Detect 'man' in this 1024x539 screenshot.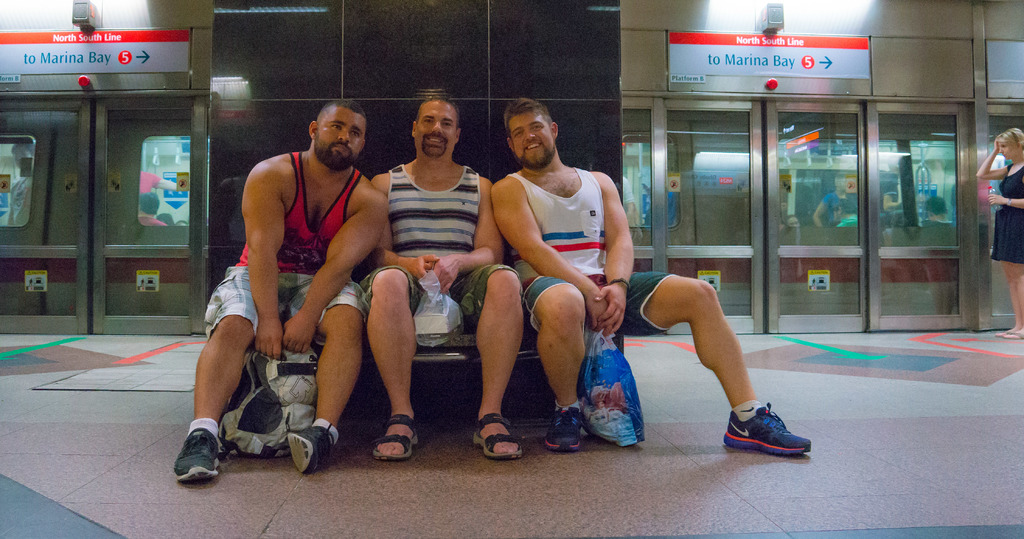
Detection: select_region(362, 95, 525, 461).
